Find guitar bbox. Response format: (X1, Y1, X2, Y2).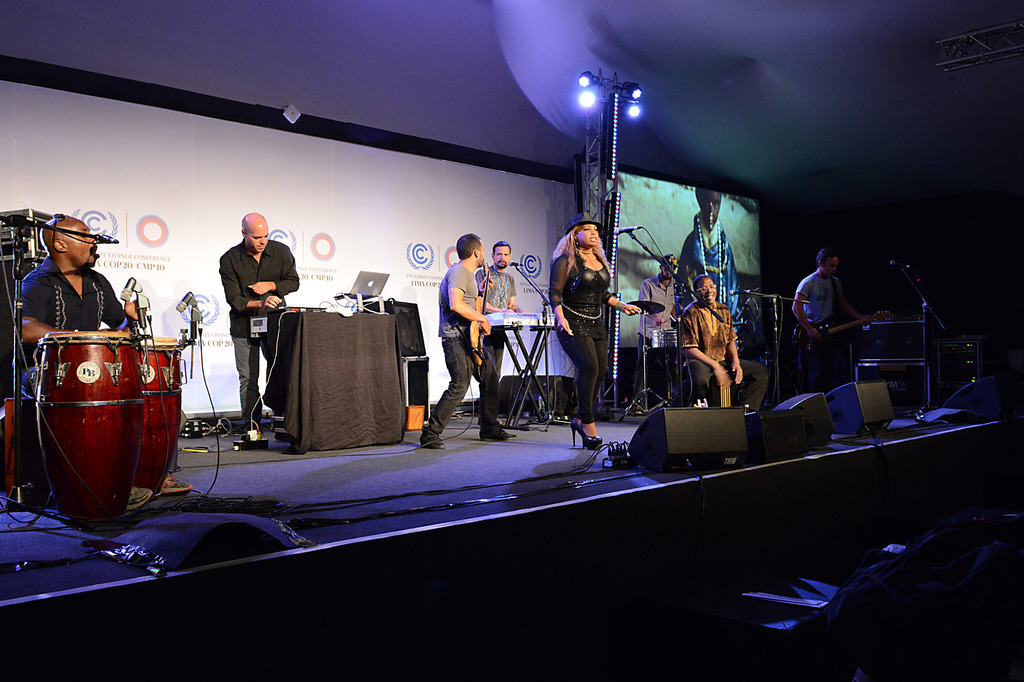
(794, 309, 892, 351).
